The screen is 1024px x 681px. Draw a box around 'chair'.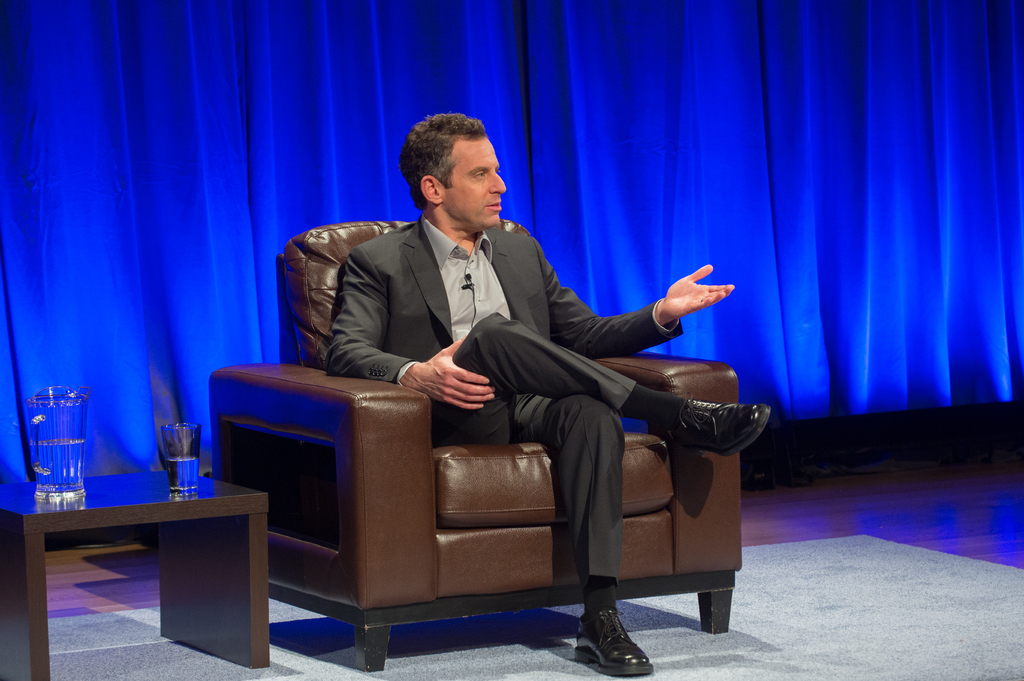
l=256, t=297, r=729, b=661.
